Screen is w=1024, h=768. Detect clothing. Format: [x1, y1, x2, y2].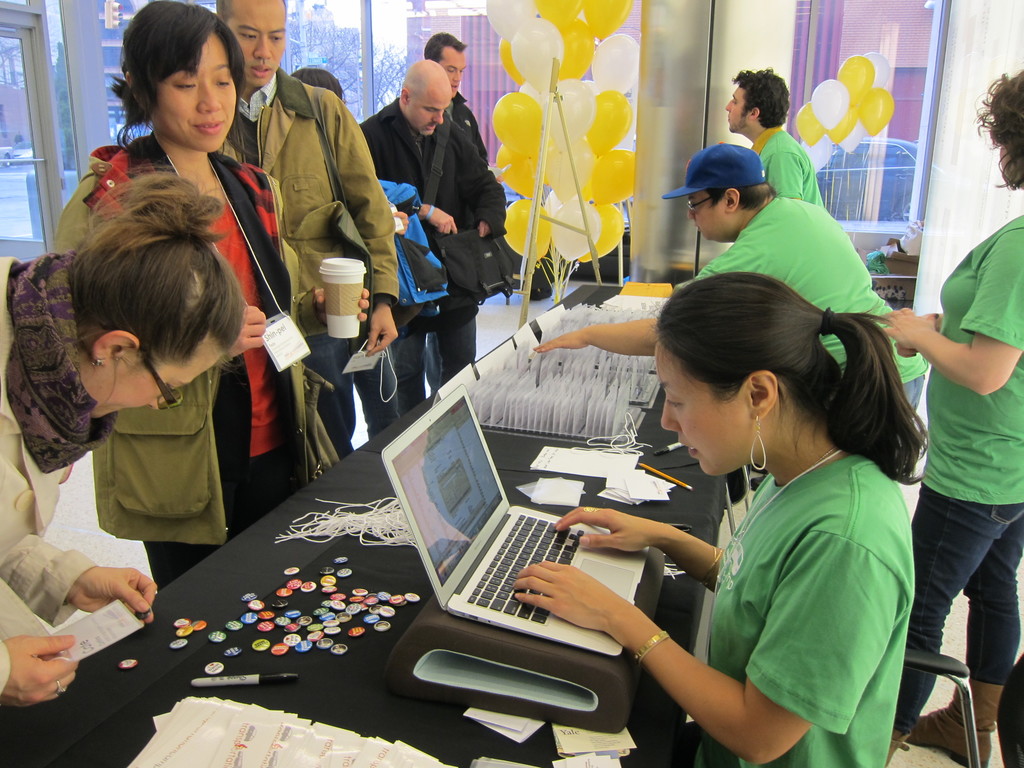
[749, 124, 824, 209].
